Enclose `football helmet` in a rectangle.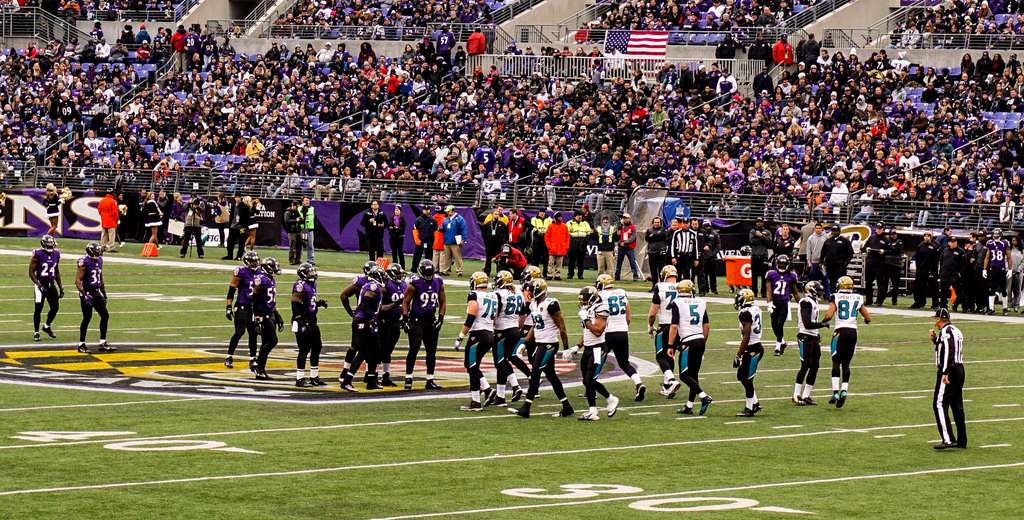
<bbox>803, 282, 826, 301</bbox>.
